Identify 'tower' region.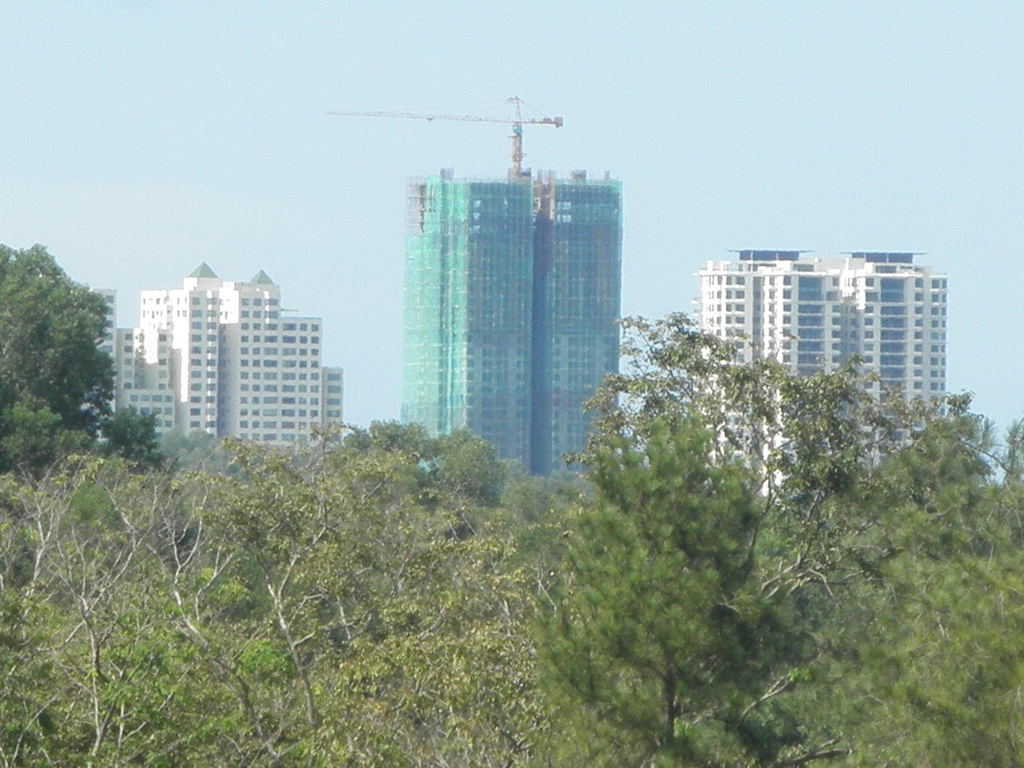
Region: select_region(698, 246, 950, 498).
